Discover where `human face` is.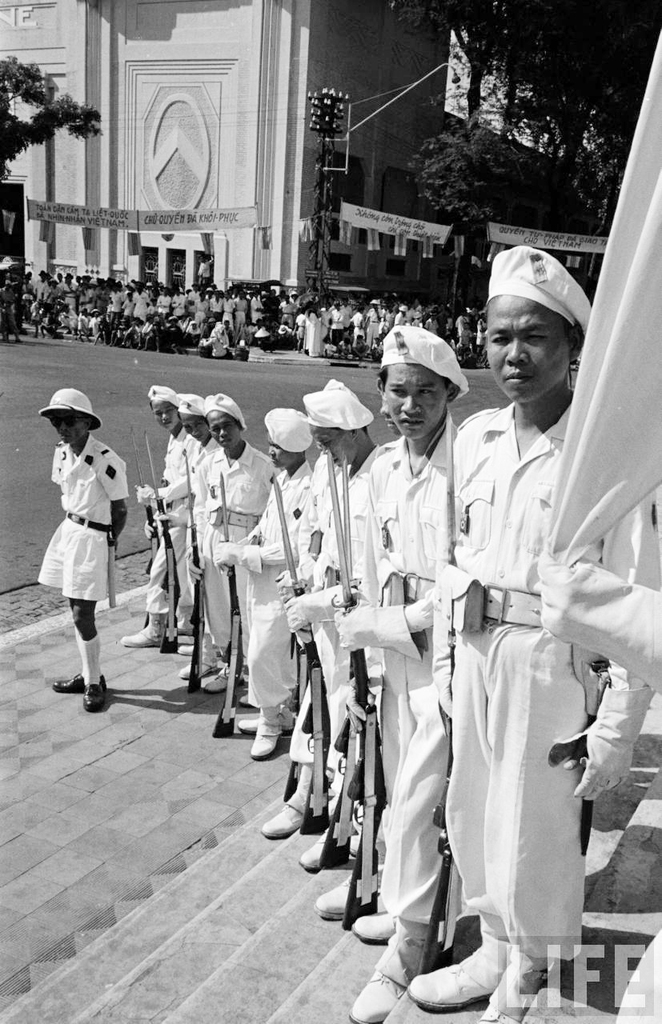
Discovered at select_region(267, 443, 294, 470).
